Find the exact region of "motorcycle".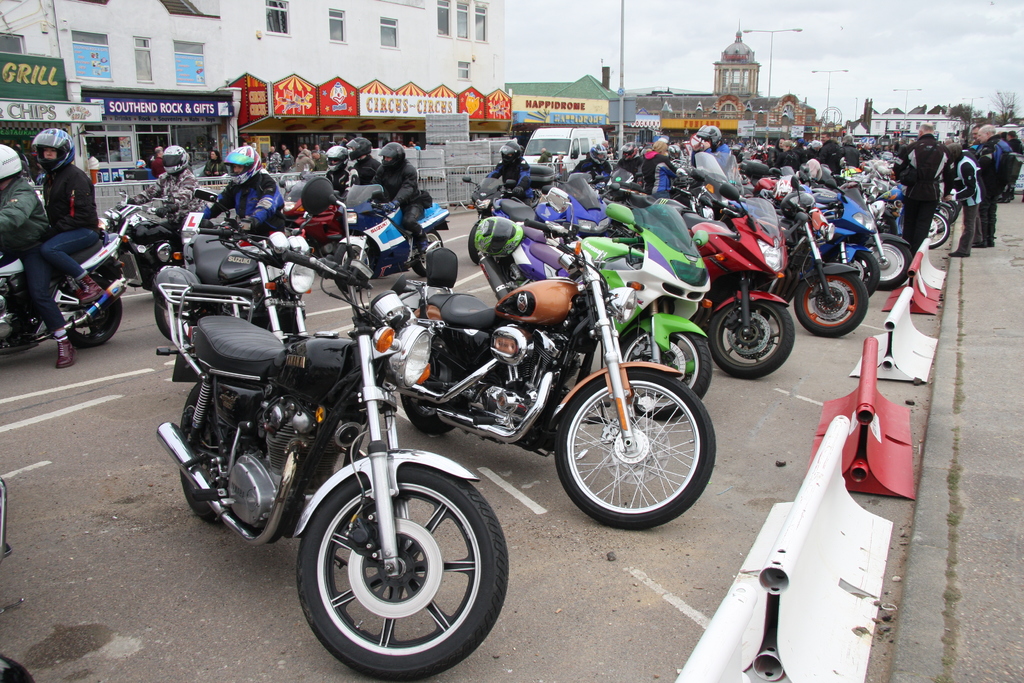
Exact region: (left=283, top=165, right=350, bottom=254).
